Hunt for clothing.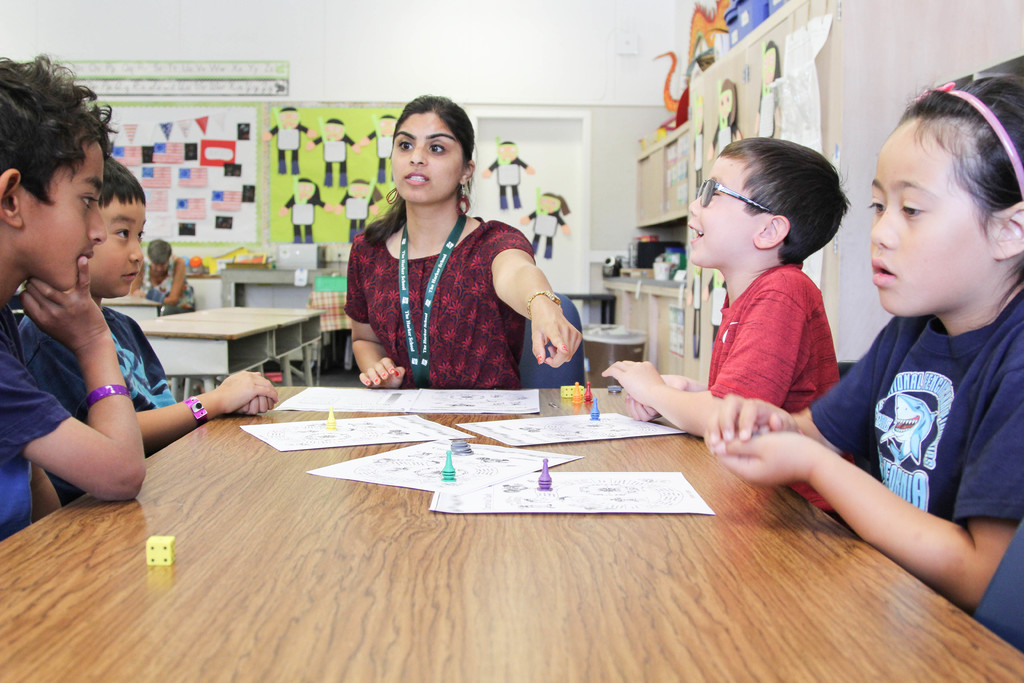
Hunted down at [left=337, top=186, right=559, bottom=383].
